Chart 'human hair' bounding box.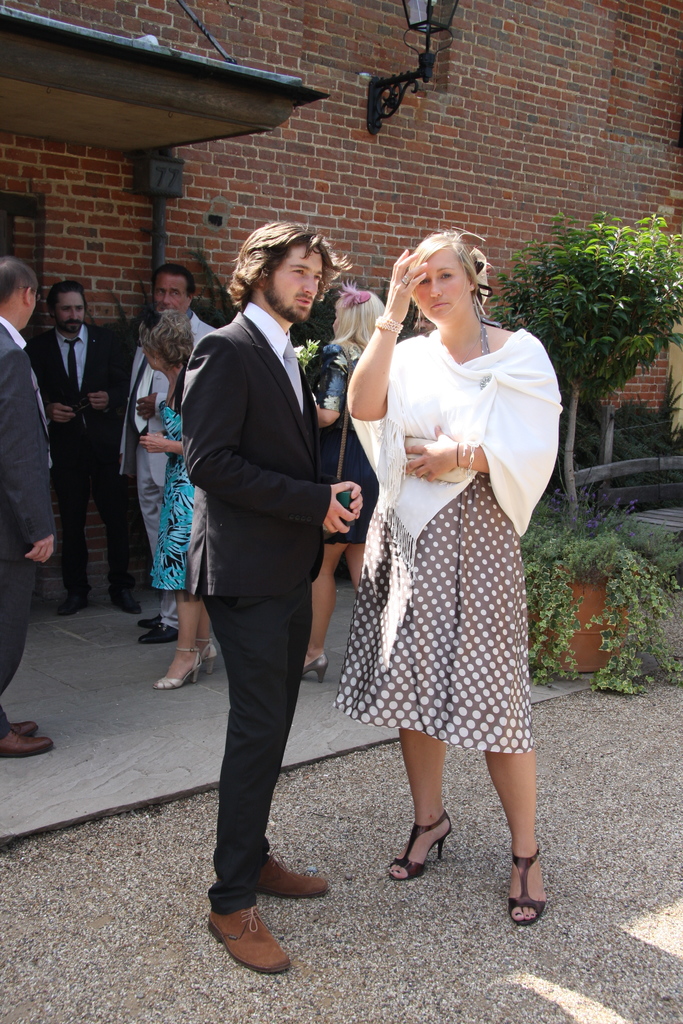
Charted: bbox=(154, 261, 197, 303).
